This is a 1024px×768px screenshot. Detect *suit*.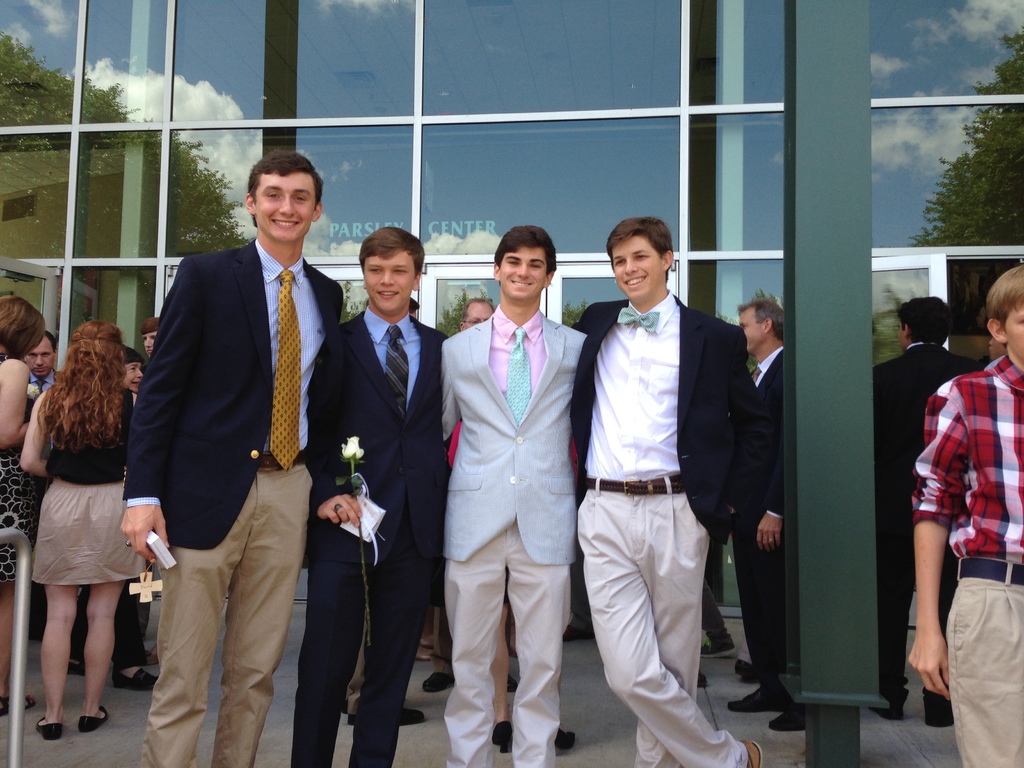
871,341,990,701.
